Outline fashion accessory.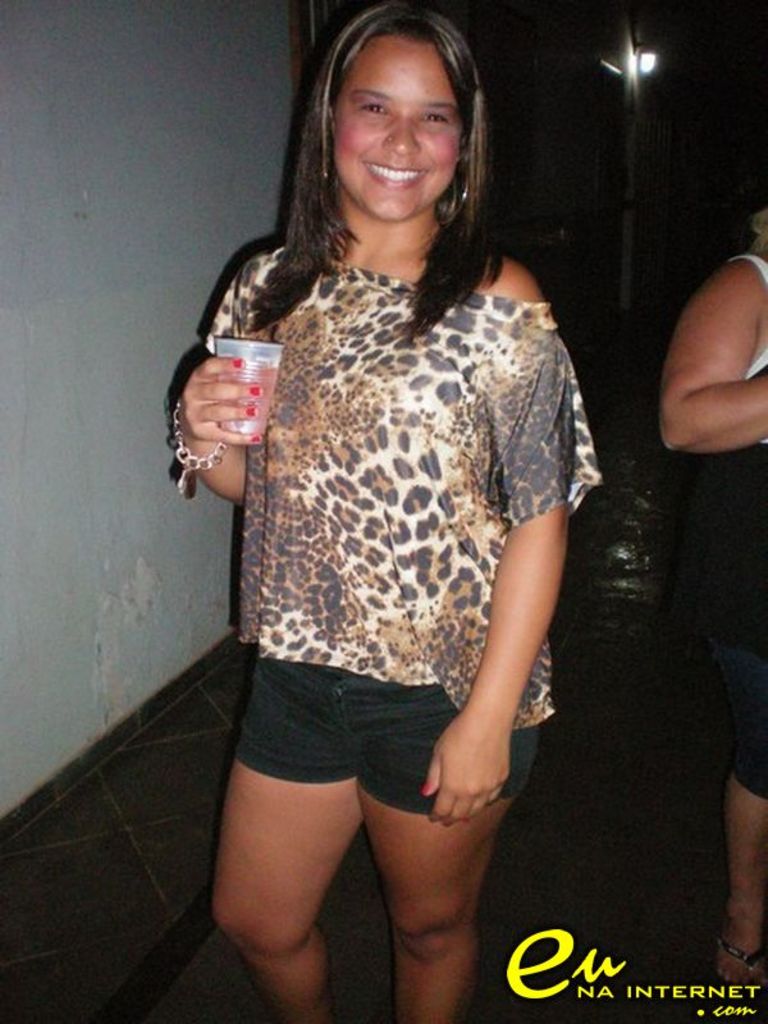
Outline: (x1=165, y1=397, x2=229, y2=471).
